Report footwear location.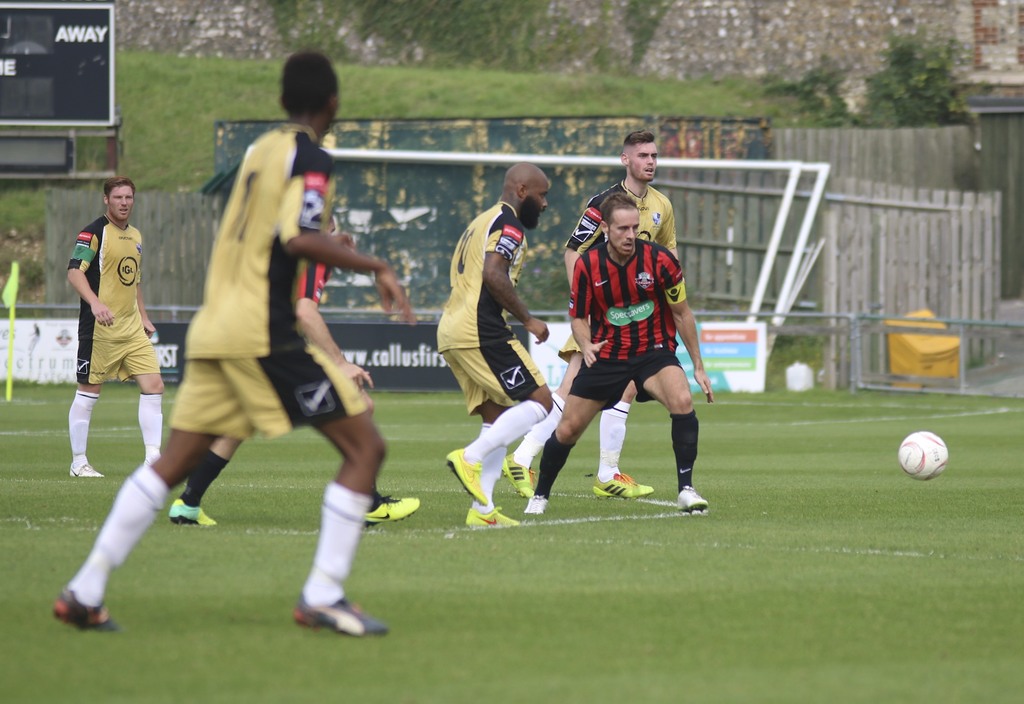
Report: [292, 597, 391, 635].
